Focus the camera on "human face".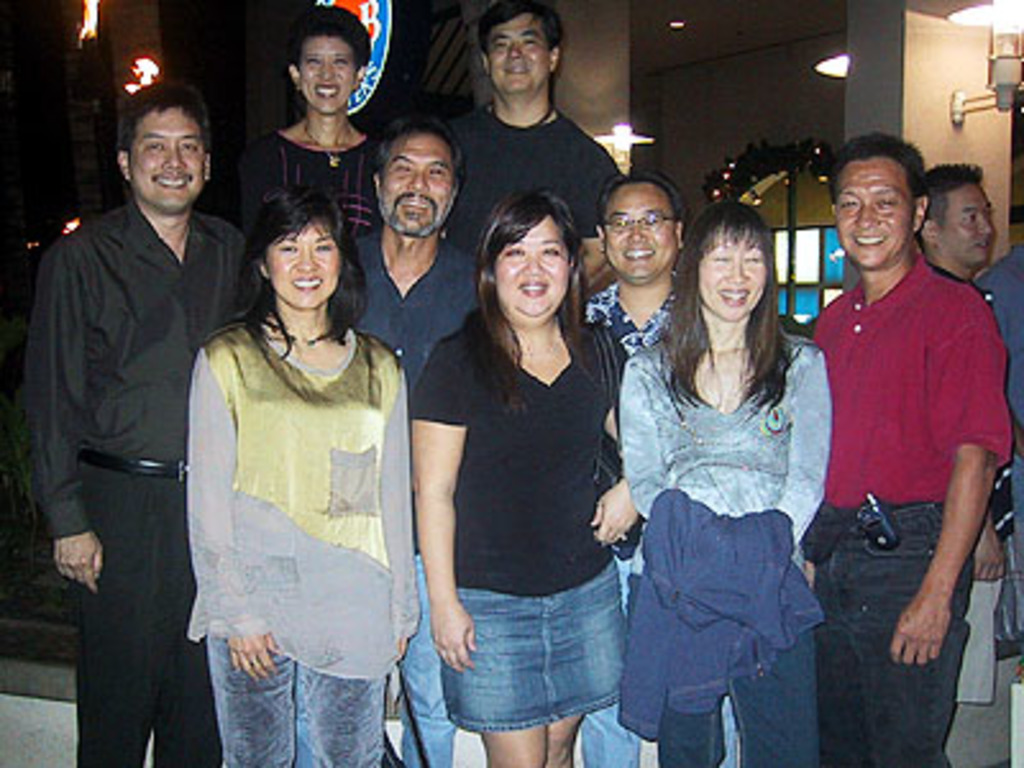
Focus region: bbox=(492, 210, 573, 315).
